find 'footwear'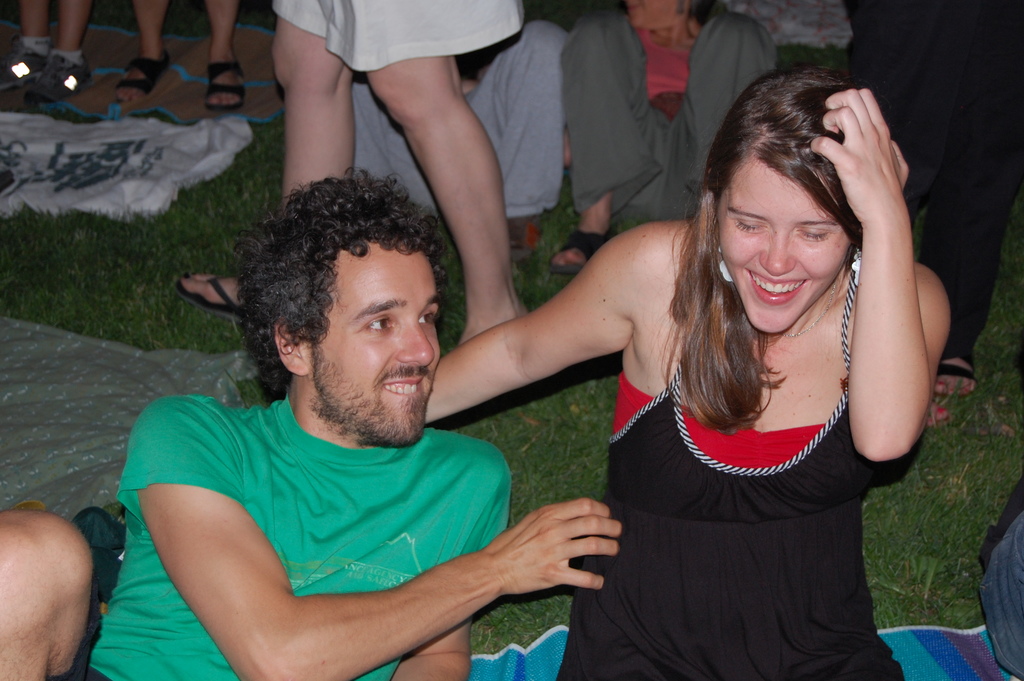
<box>206,62,244,111</box>
